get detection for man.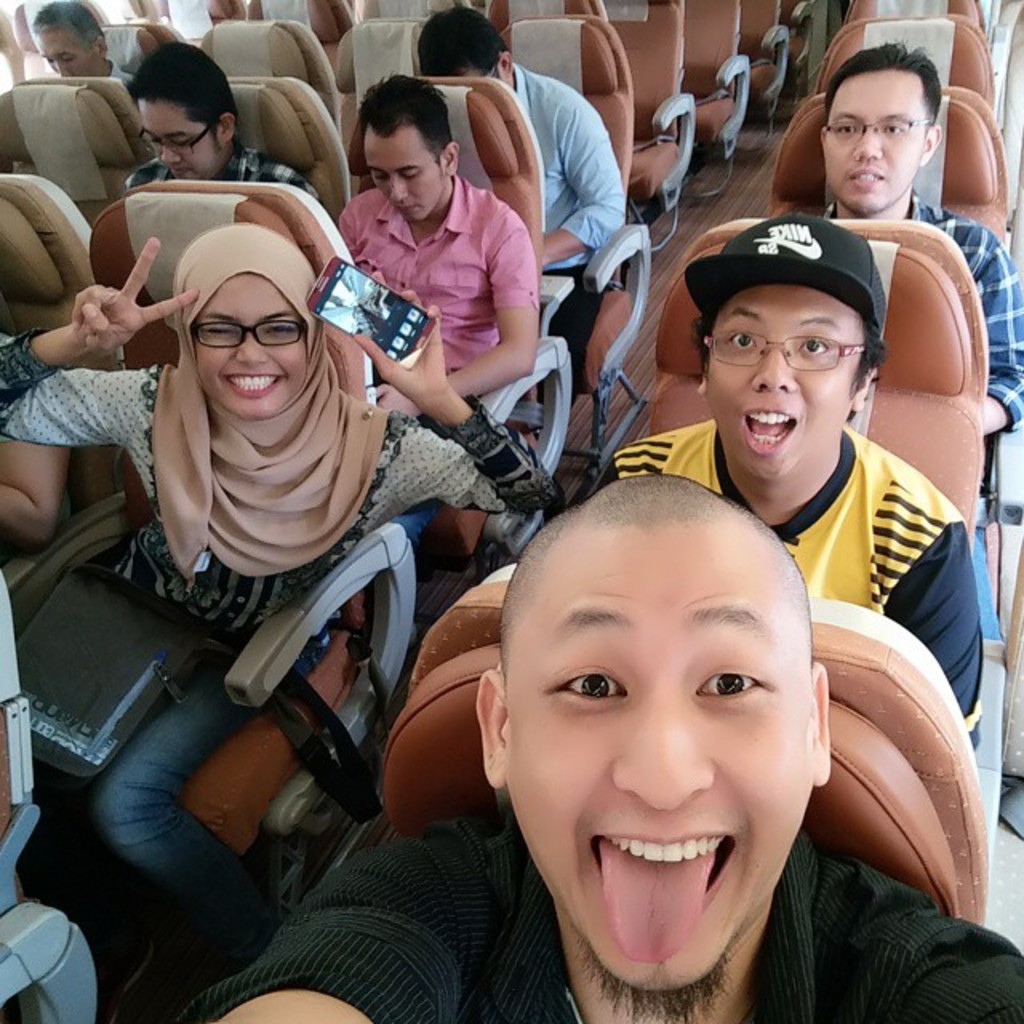
Detection: [187, 470, 1022, 1022].
